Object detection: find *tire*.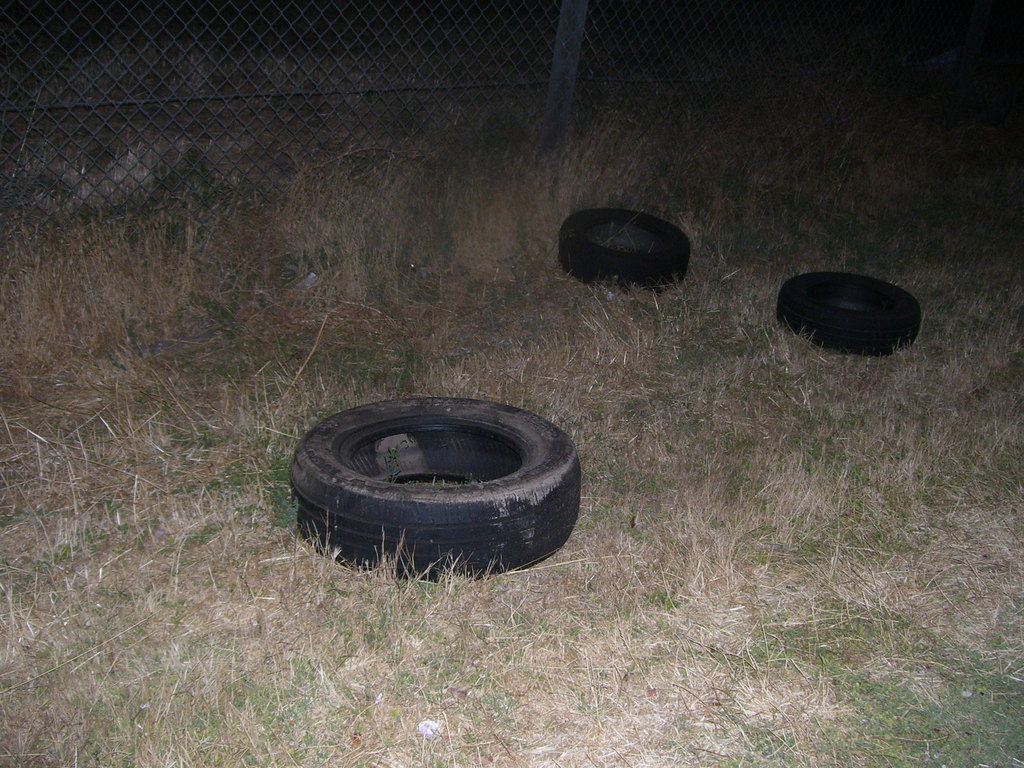
(561, 208, 688, 289).
